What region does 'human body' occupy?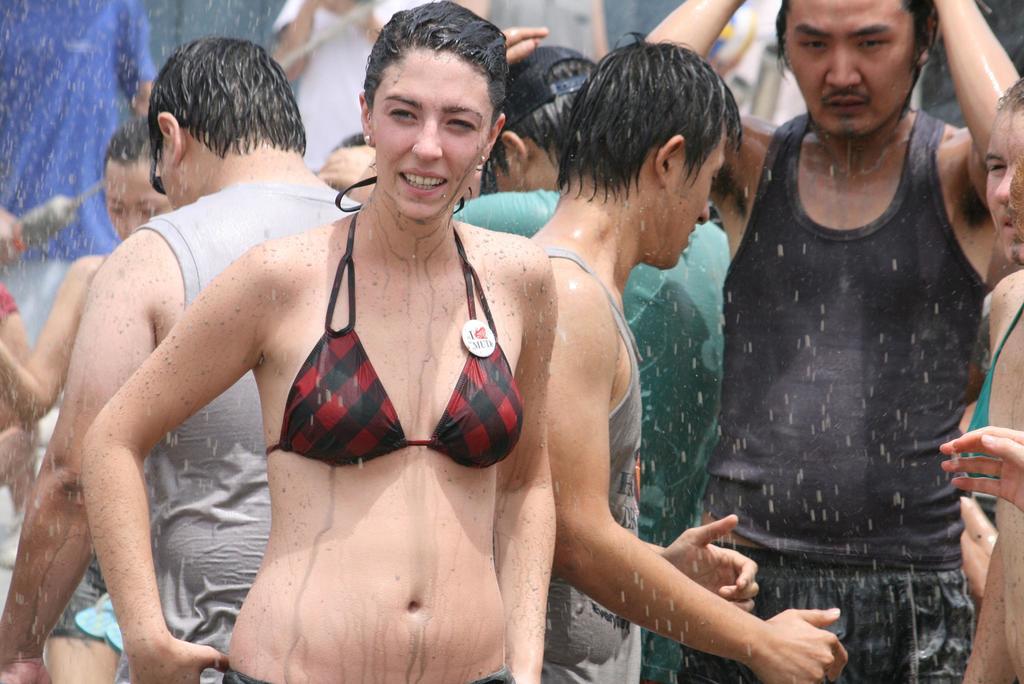
bbox=[981, 72, 1023, 683].
